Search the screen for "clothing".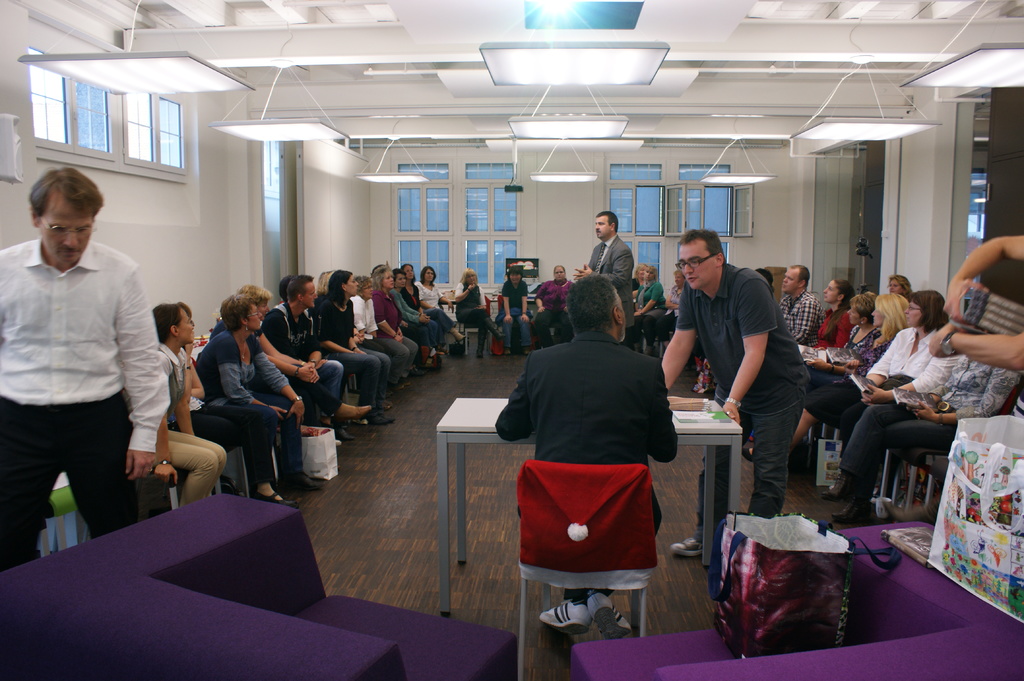
Found at bbox(202, 332, 304, 467).
